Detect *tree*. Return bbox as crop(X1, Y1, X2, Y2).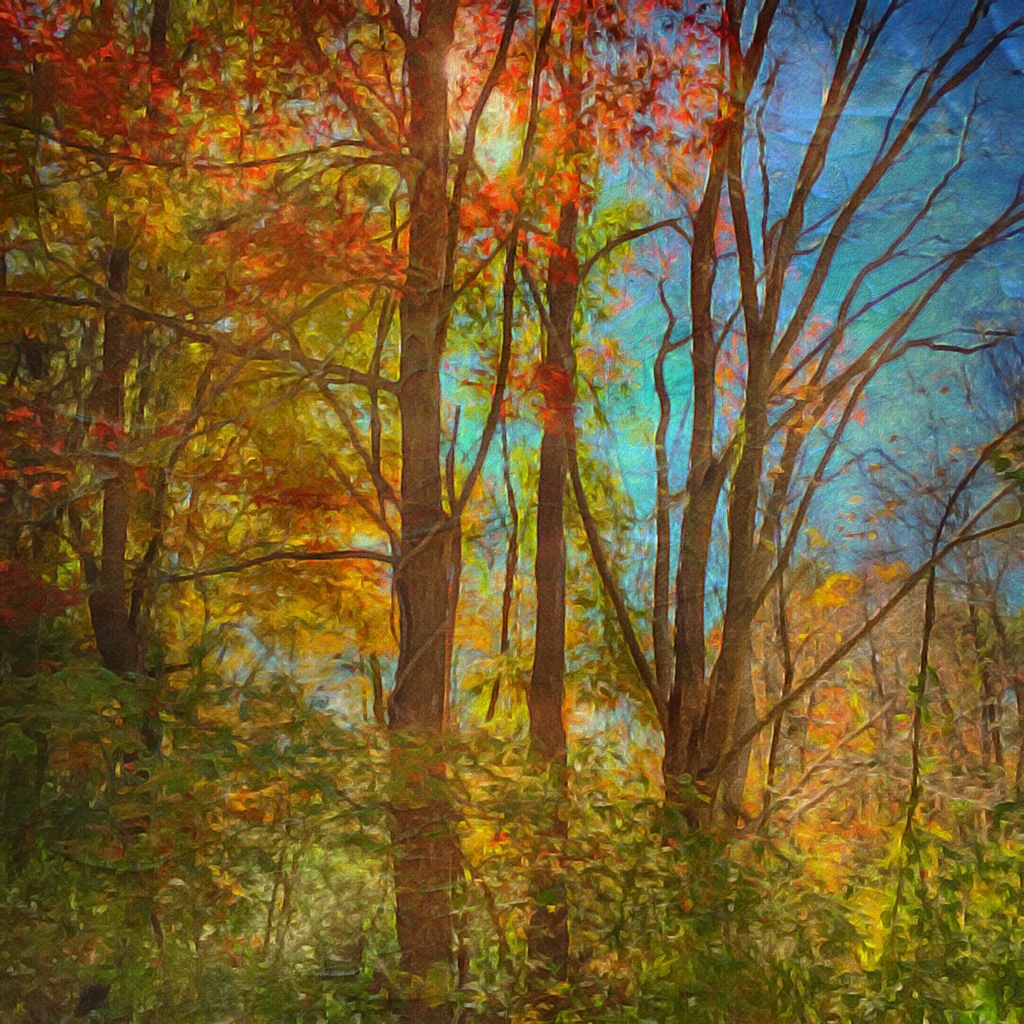
crop(545, 32, 983, 881).
